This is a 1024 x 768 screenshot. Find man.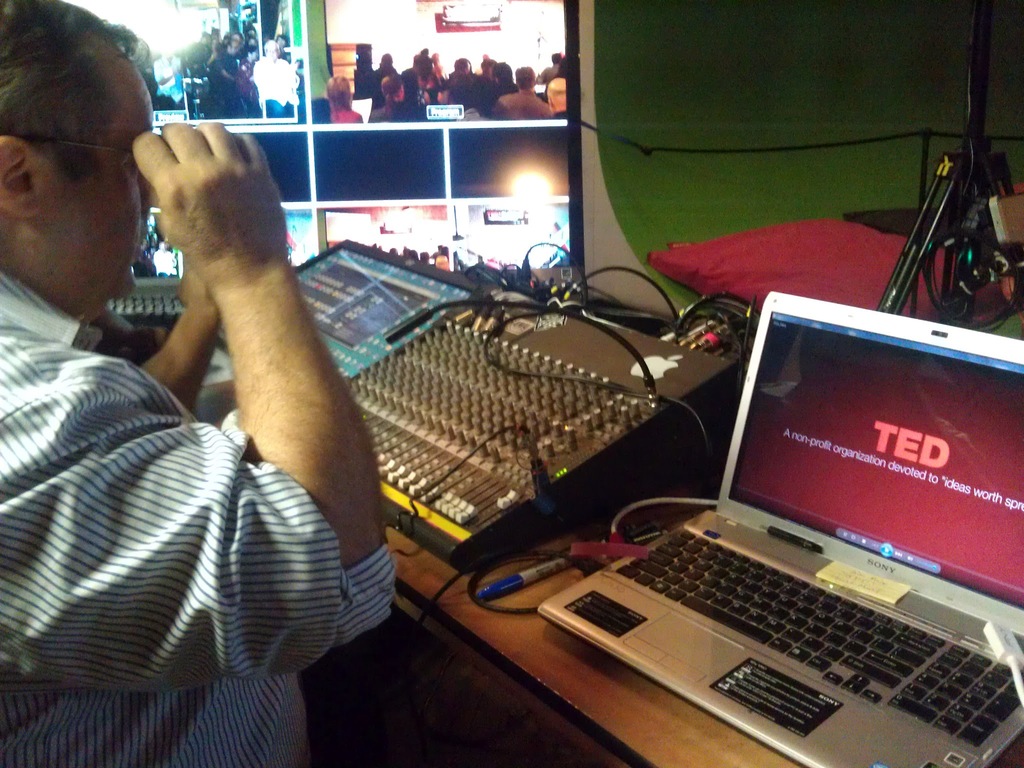
Bounding box: <region>253, 40, 298, 115</region>.
